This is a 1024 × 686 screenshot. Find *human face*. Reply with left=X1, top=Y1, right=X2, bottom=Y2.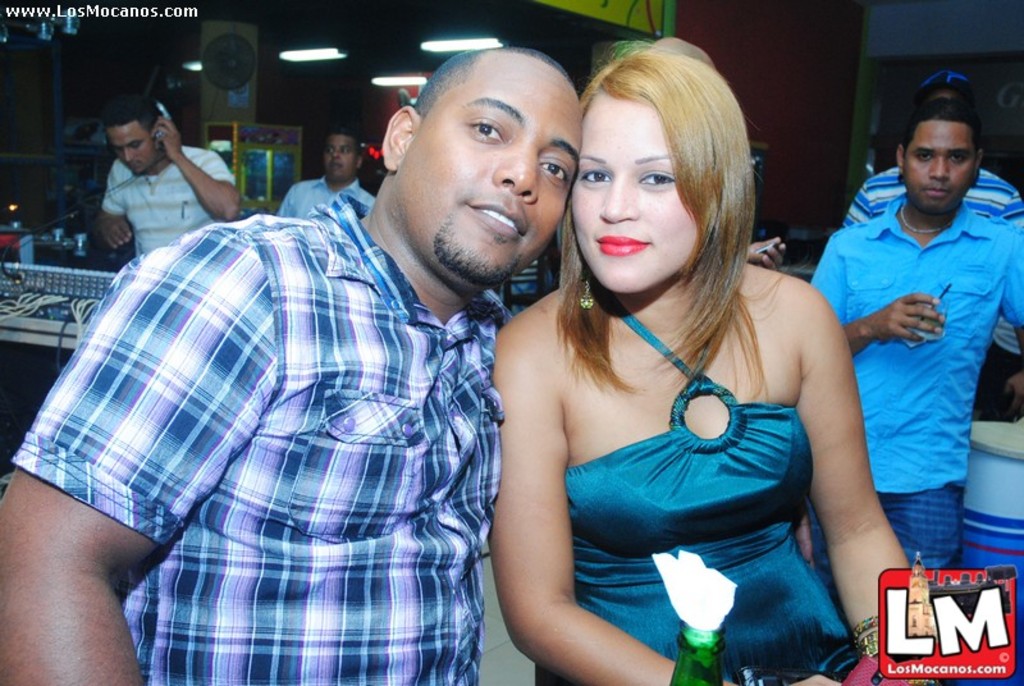
left=384, top=47, right=596, bottom=285.
